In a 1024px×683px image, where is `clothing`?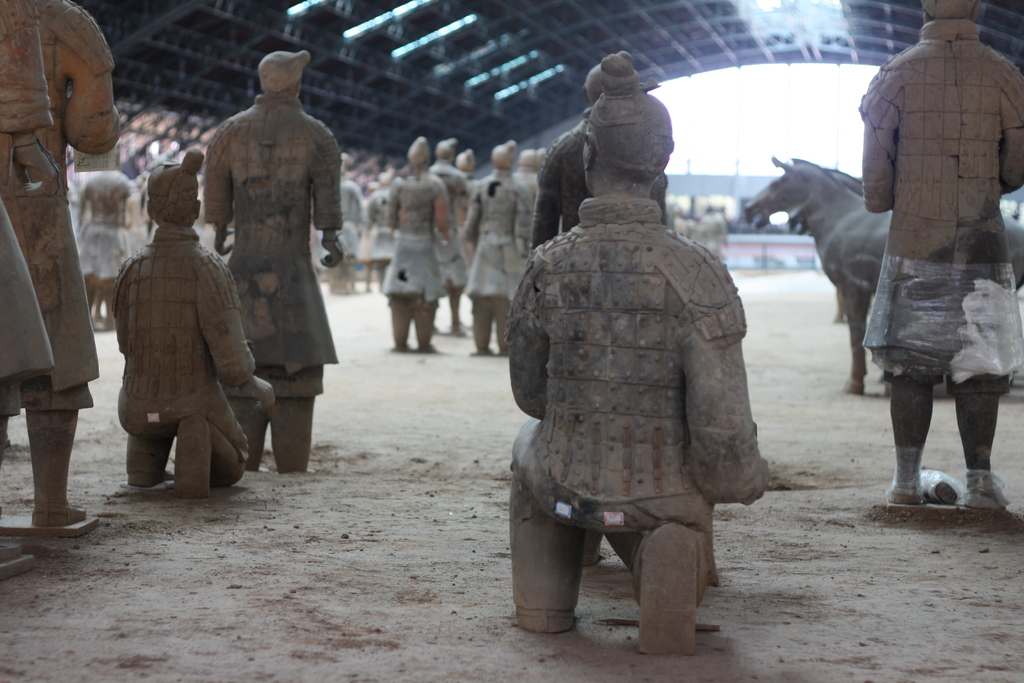
<bbox>201, 92, 344, 370</bbox>.
